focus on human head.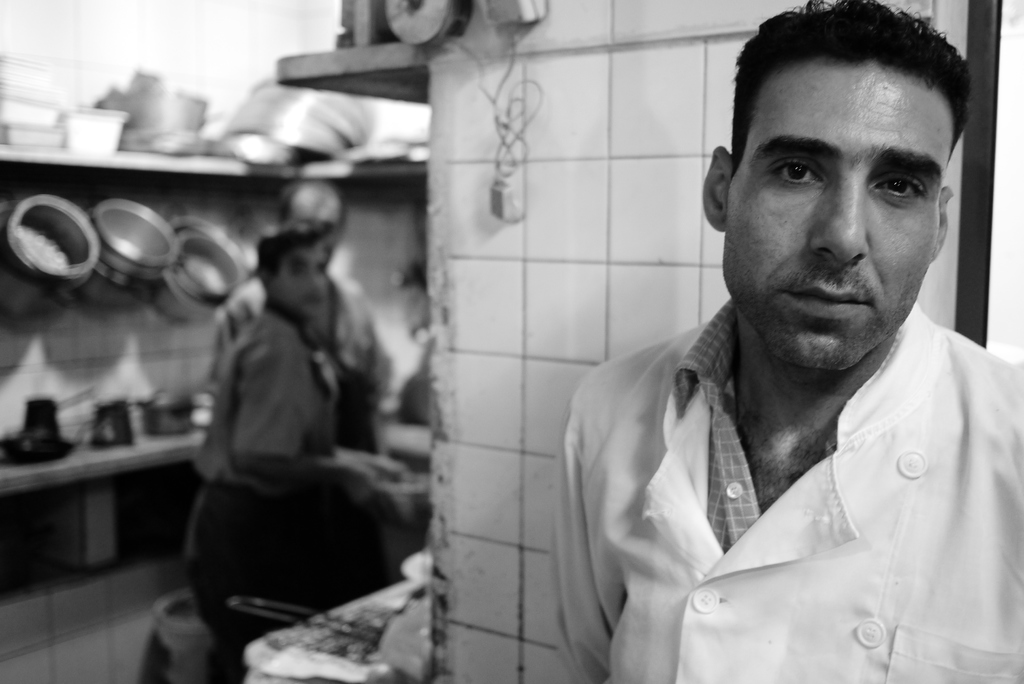
Focused at x1=725, y1=12, x2=952, y2=325.
